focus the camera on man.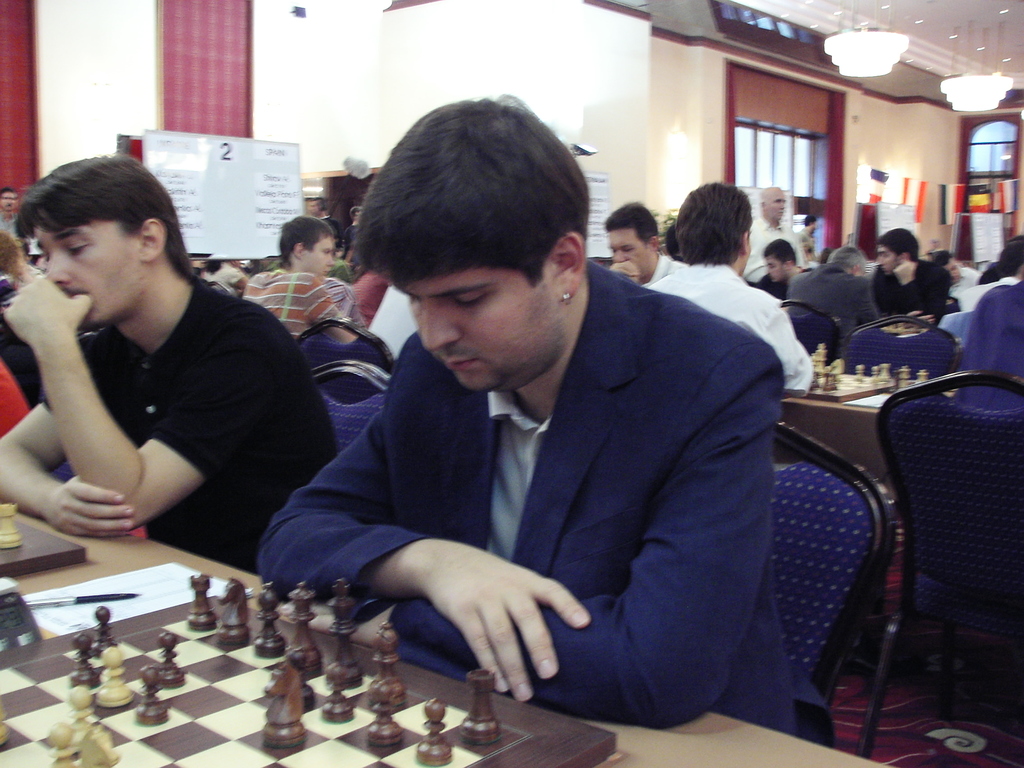
Focus region: <box>740,174,810,286</box>.
